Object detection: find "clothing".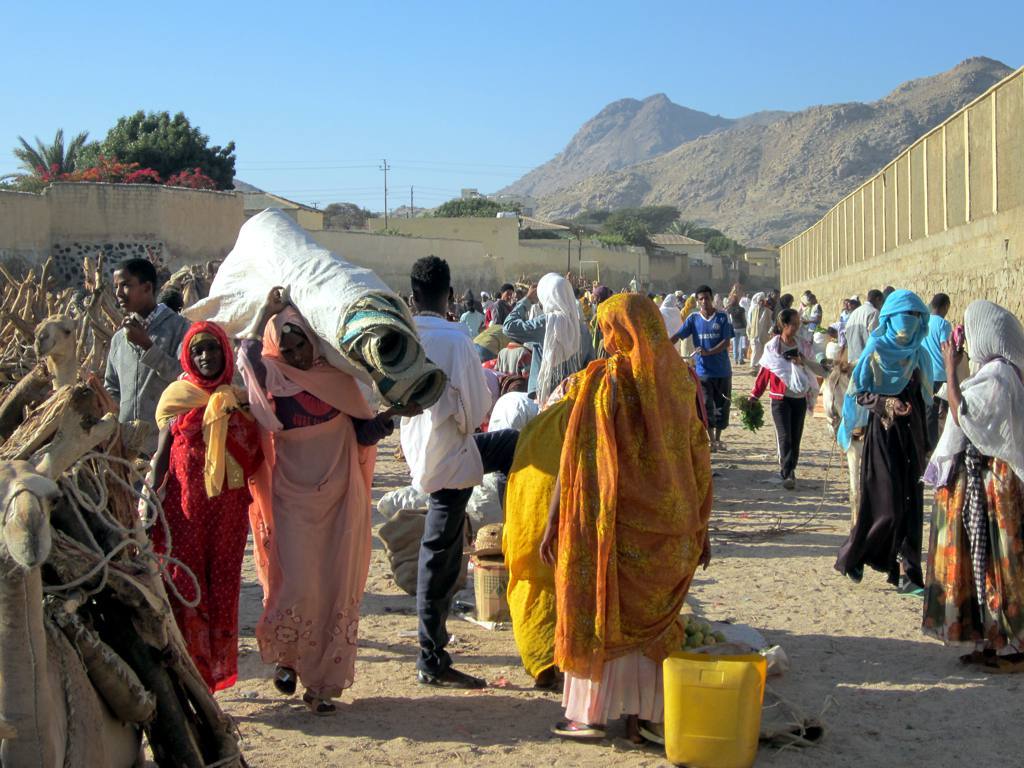
rect(242, 303, 377, 690).
